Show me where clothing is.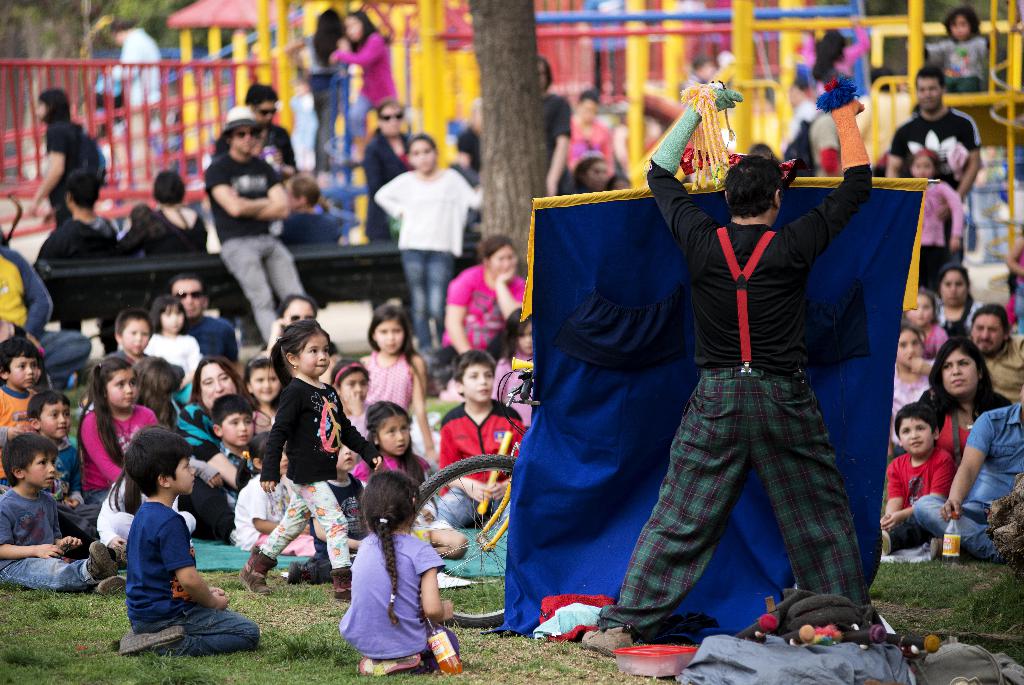
clothing is at {"x1": 76, "y1": 399, "x2": 155, "y2": 504}.
